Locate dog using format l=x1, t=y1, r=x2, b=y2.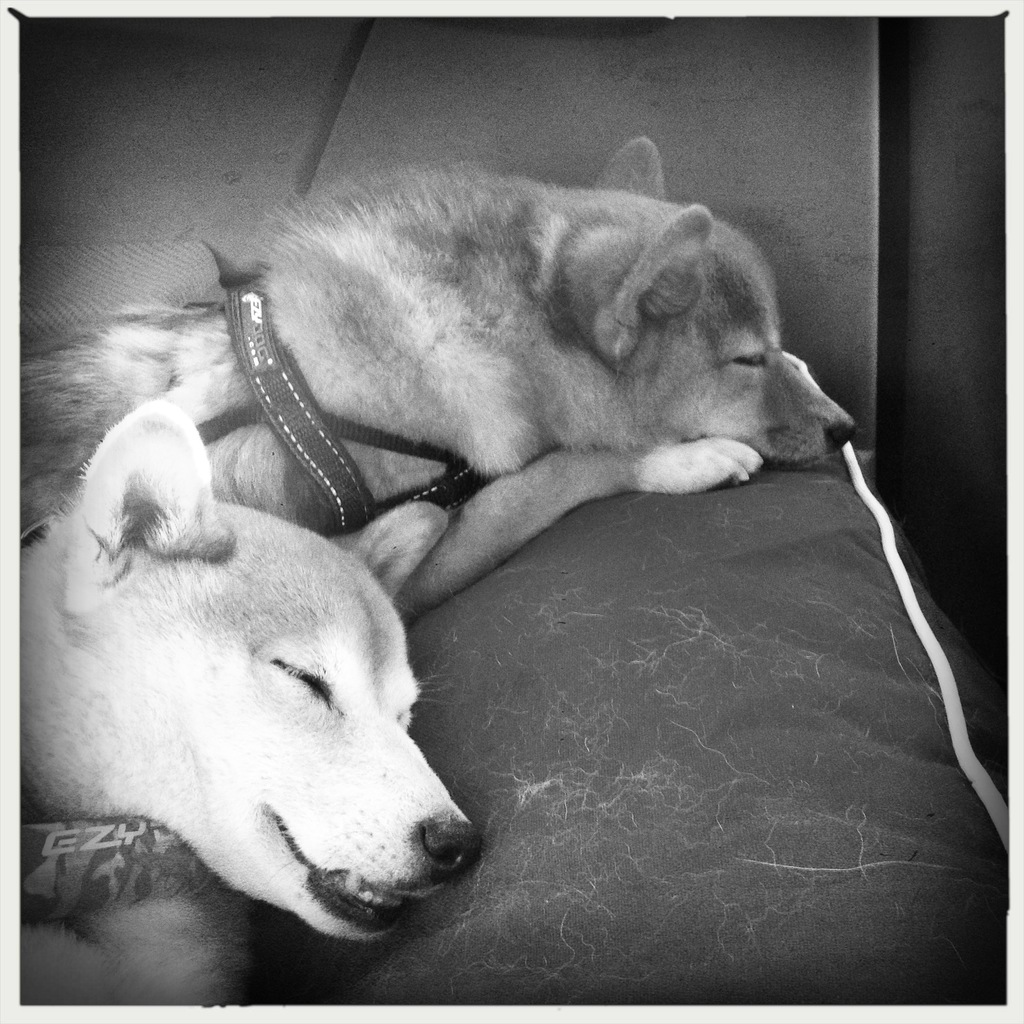
l=9, t=132, r=856, b=623.
